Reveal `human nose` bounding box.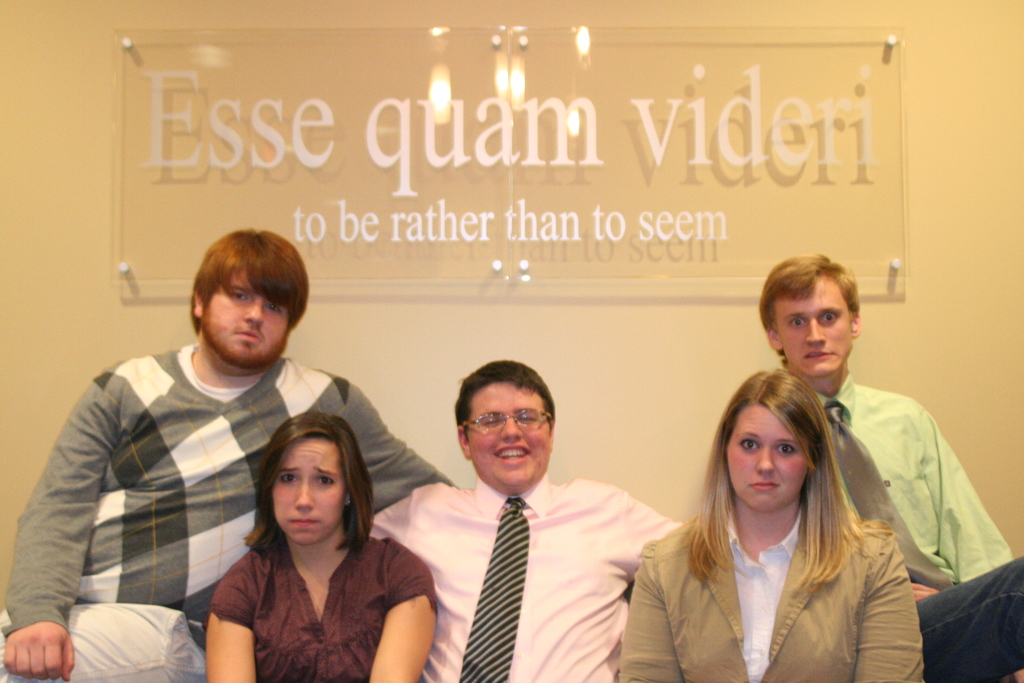
Revealed: [497, 417, 521, 440].
